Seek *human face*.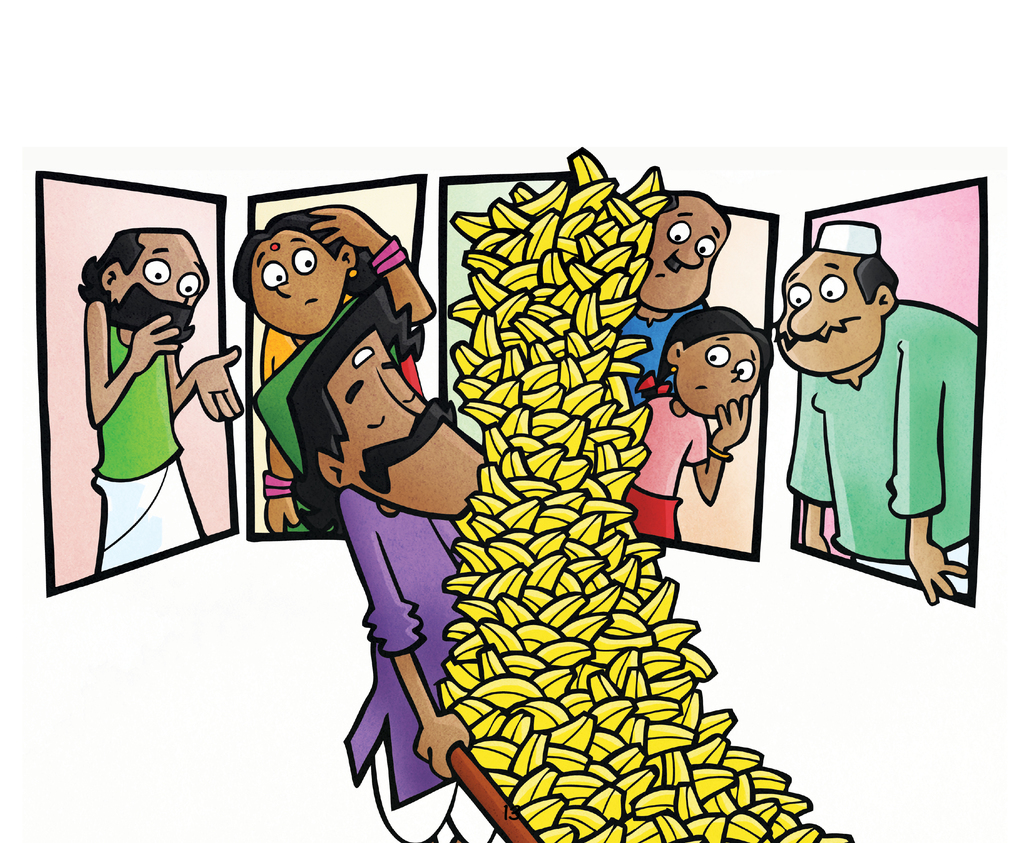
crop(340, 327, 490, 522).
